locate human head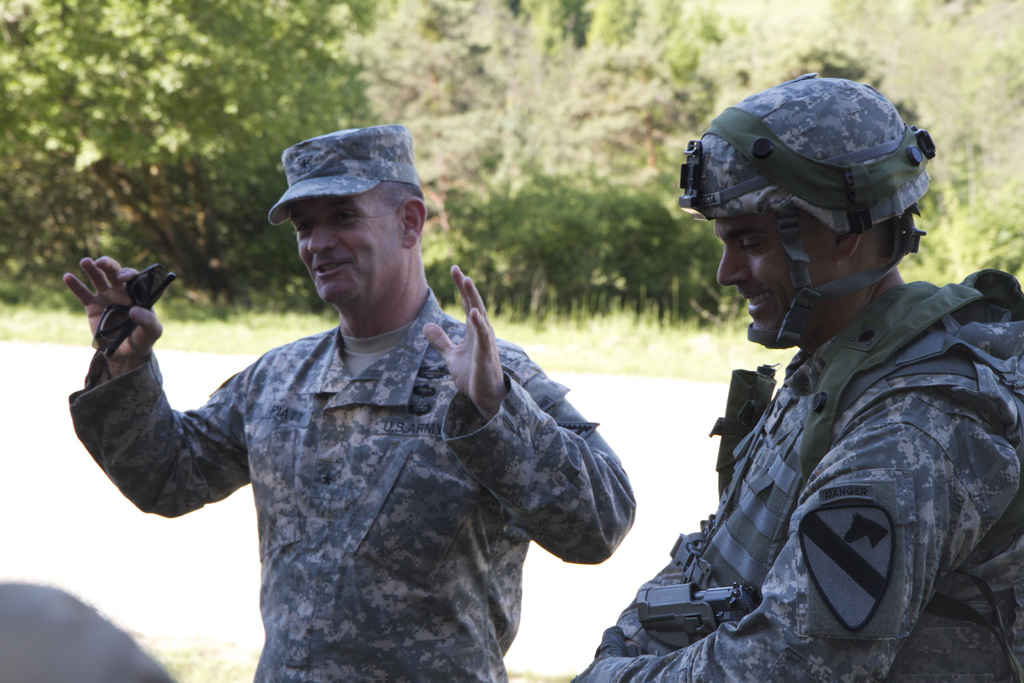
{"x1": 259, "y1": 132, "x2": 428, "y2": 305}
